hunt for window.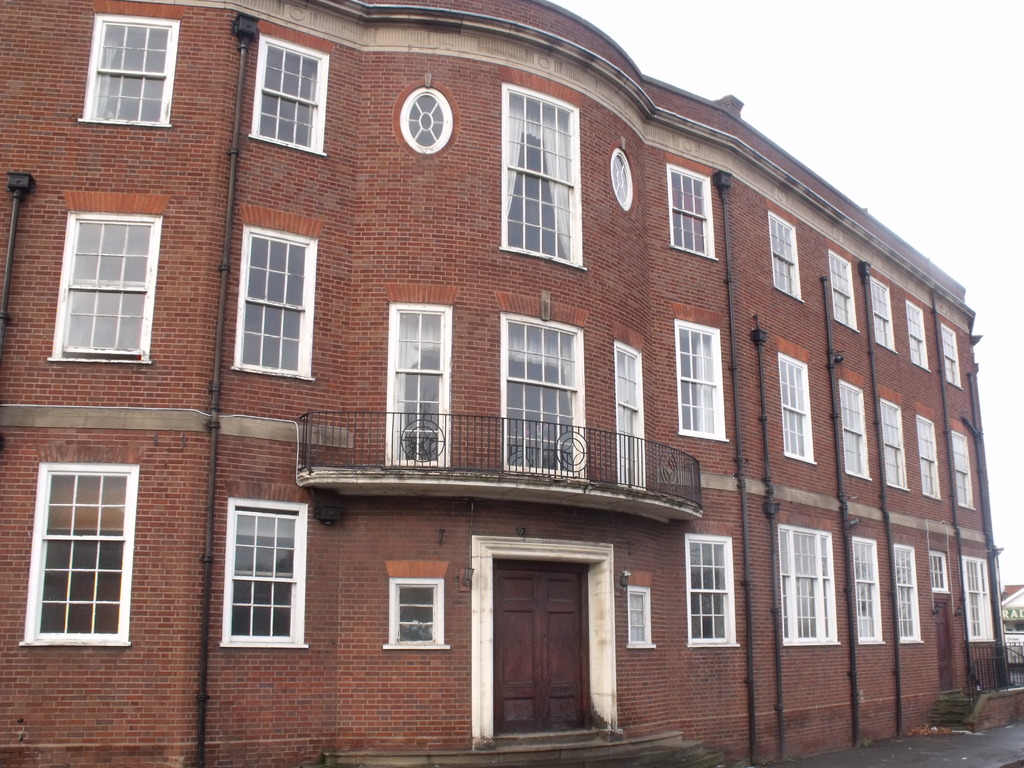
Hunted down at box=[915, 400, 941, 499].
